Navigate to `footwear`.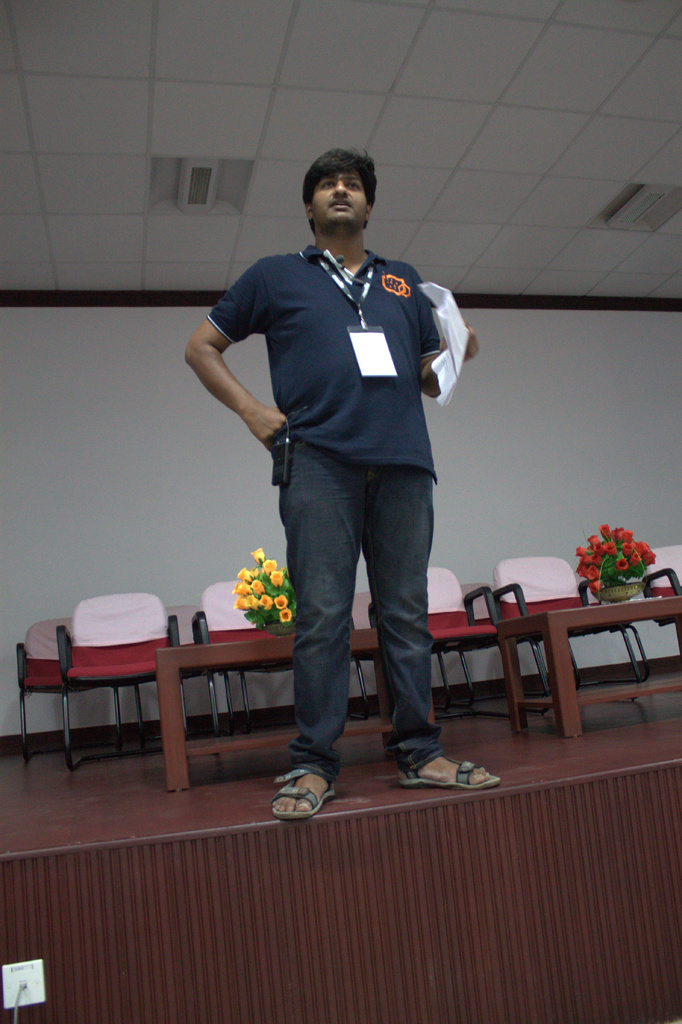
Navigation target: crop(264, 771, 341, 824).
